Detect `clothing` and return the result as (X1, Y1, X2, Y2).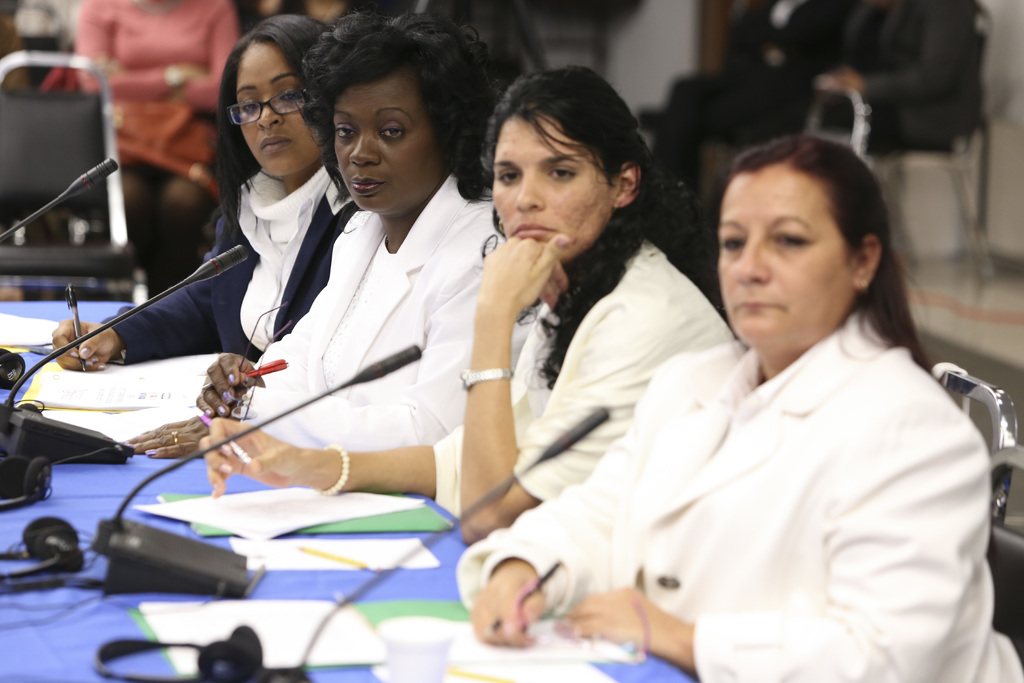
(104, 148, 401, 367).
